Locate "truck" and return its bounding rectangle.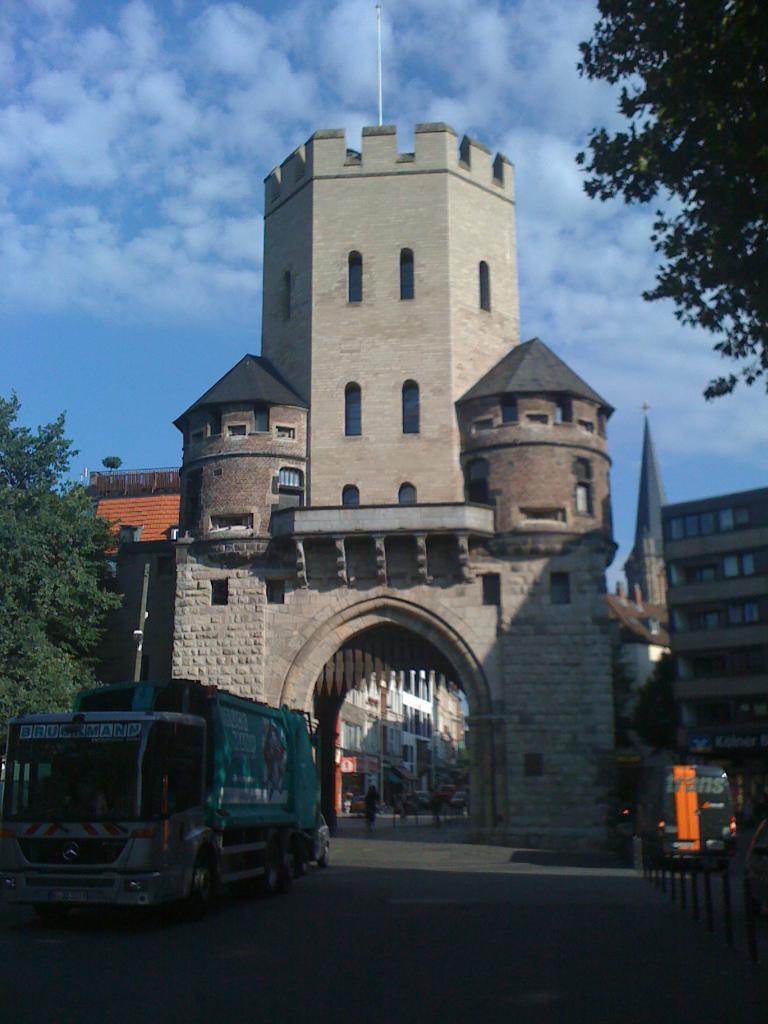
detection(12, 675, 344, 917).
